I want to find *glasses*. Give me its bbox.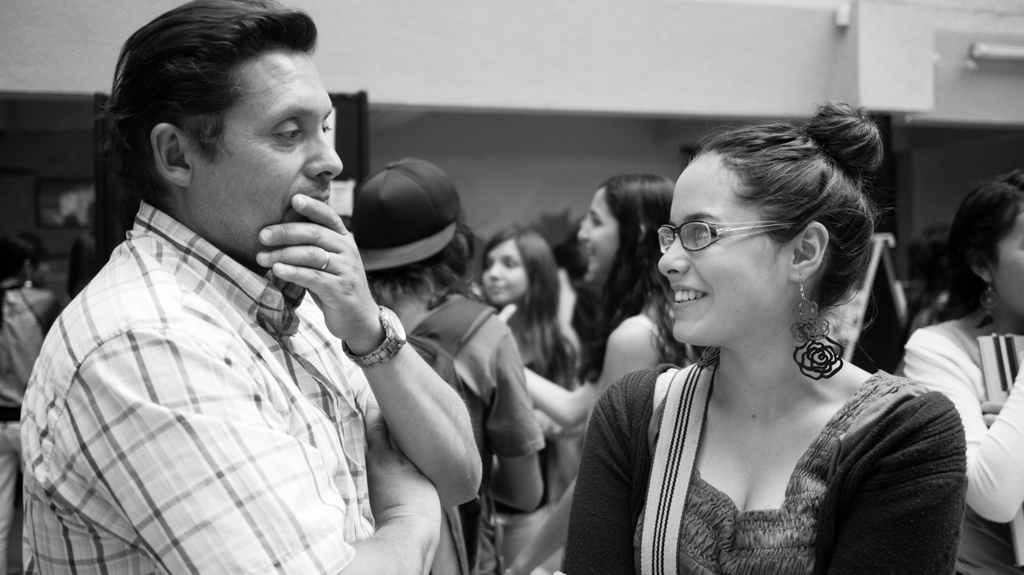
box(660, 210, 762, 259).
